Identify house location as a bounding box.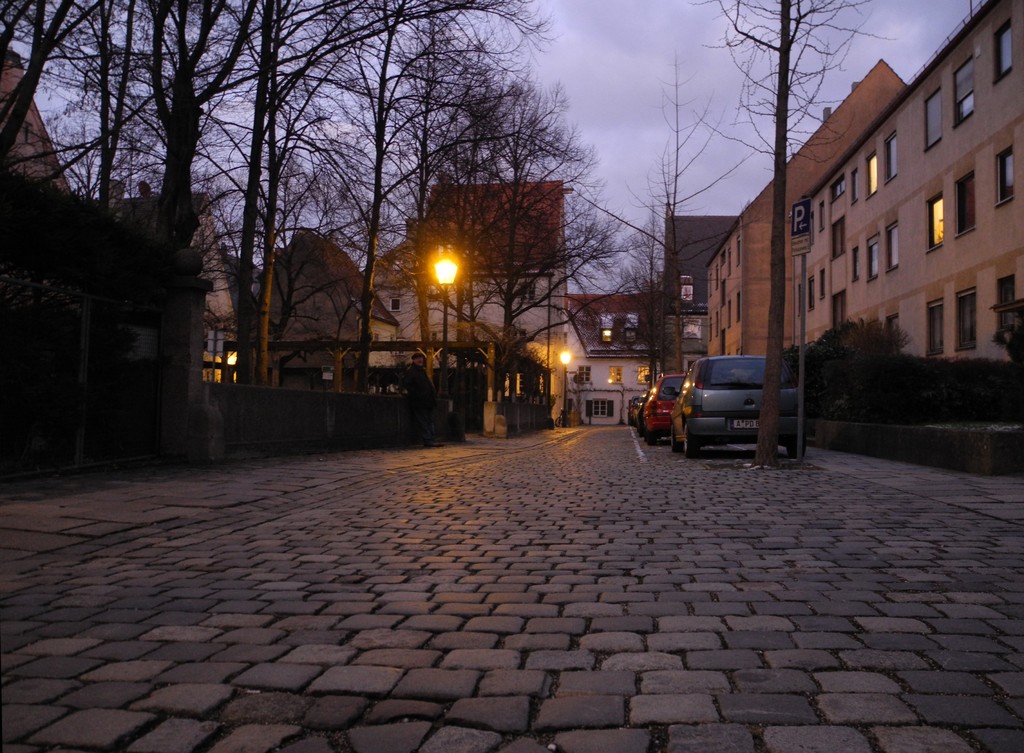
(left=420, top=184, right=576, bottom=429).
